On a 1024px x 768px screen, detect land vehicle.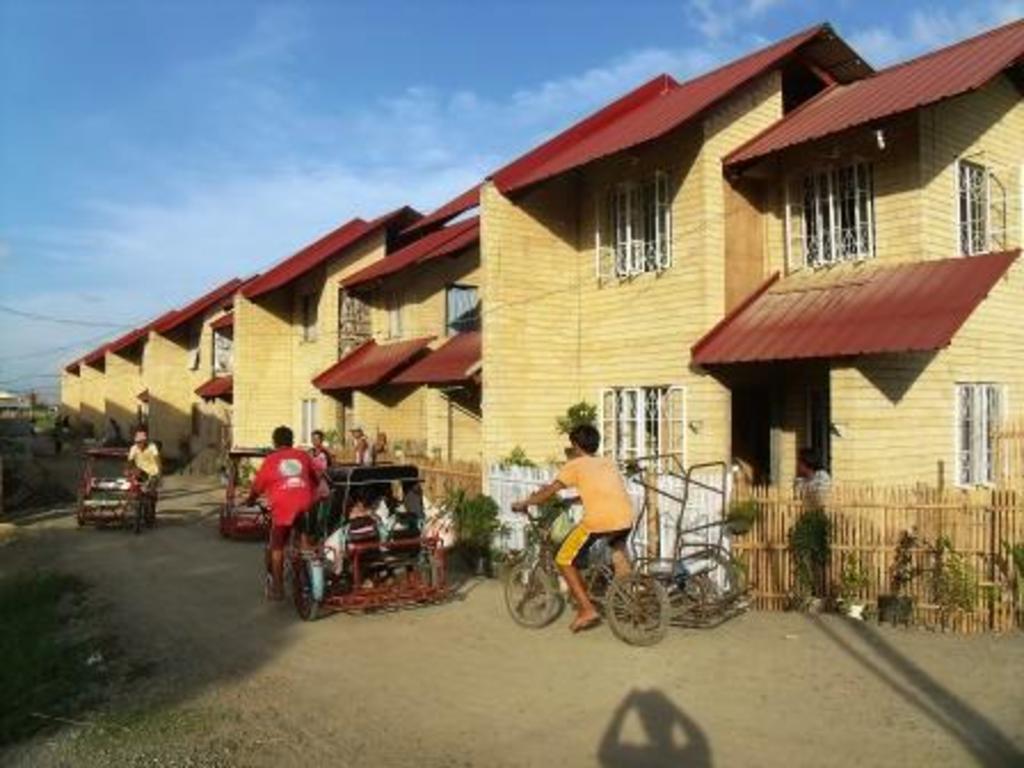
[505, 503, 672, 647].
